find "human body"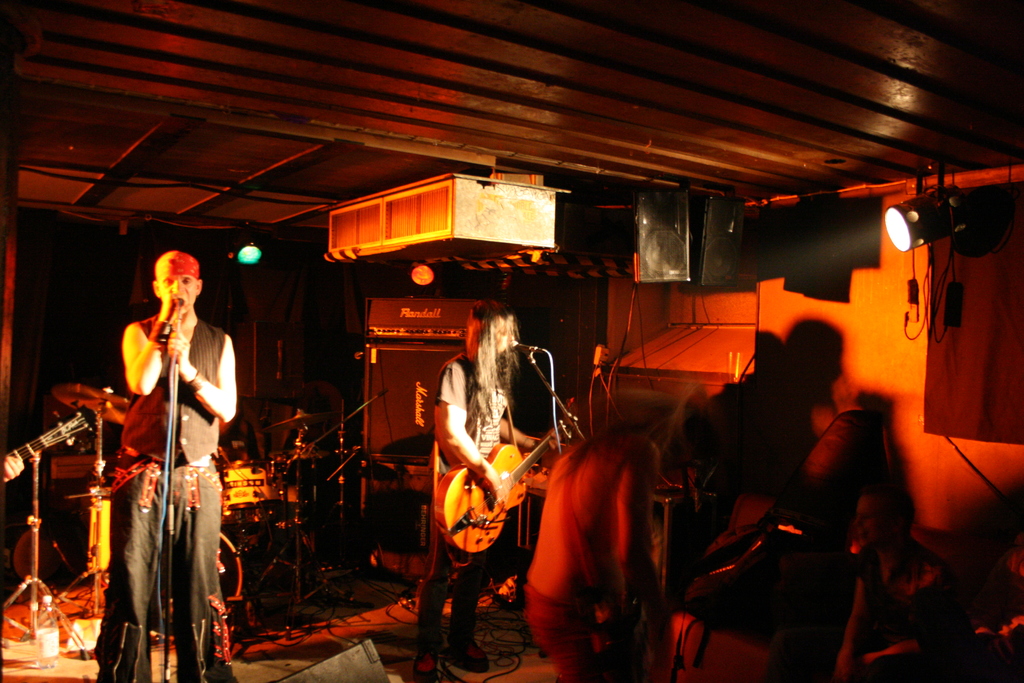
527,383,704,682
